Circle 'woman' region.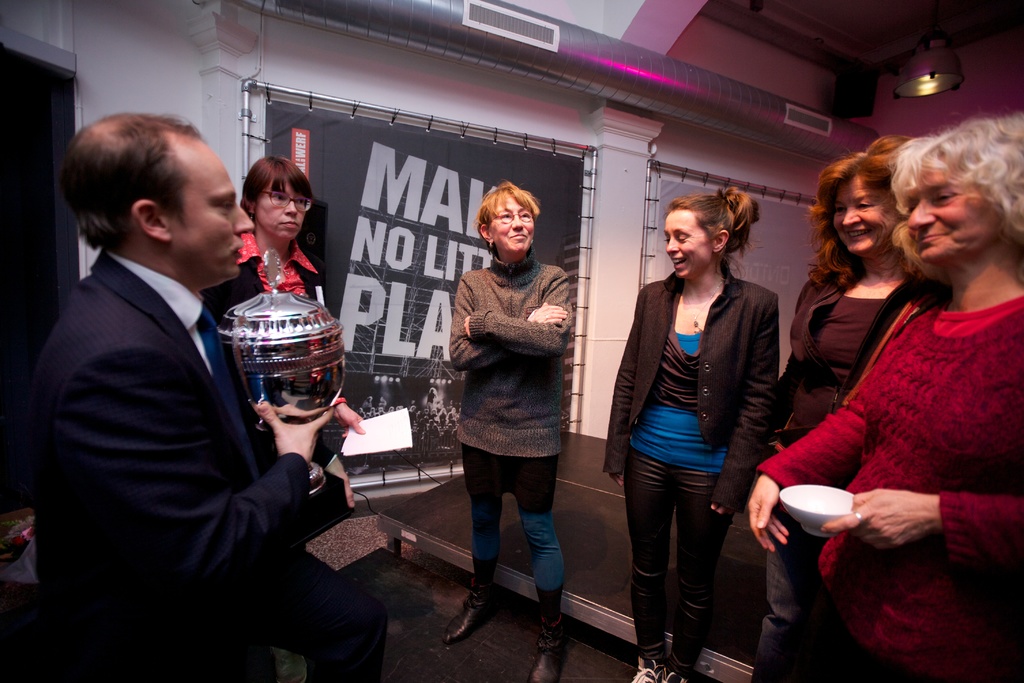
Region: 741:115:1023:682.
